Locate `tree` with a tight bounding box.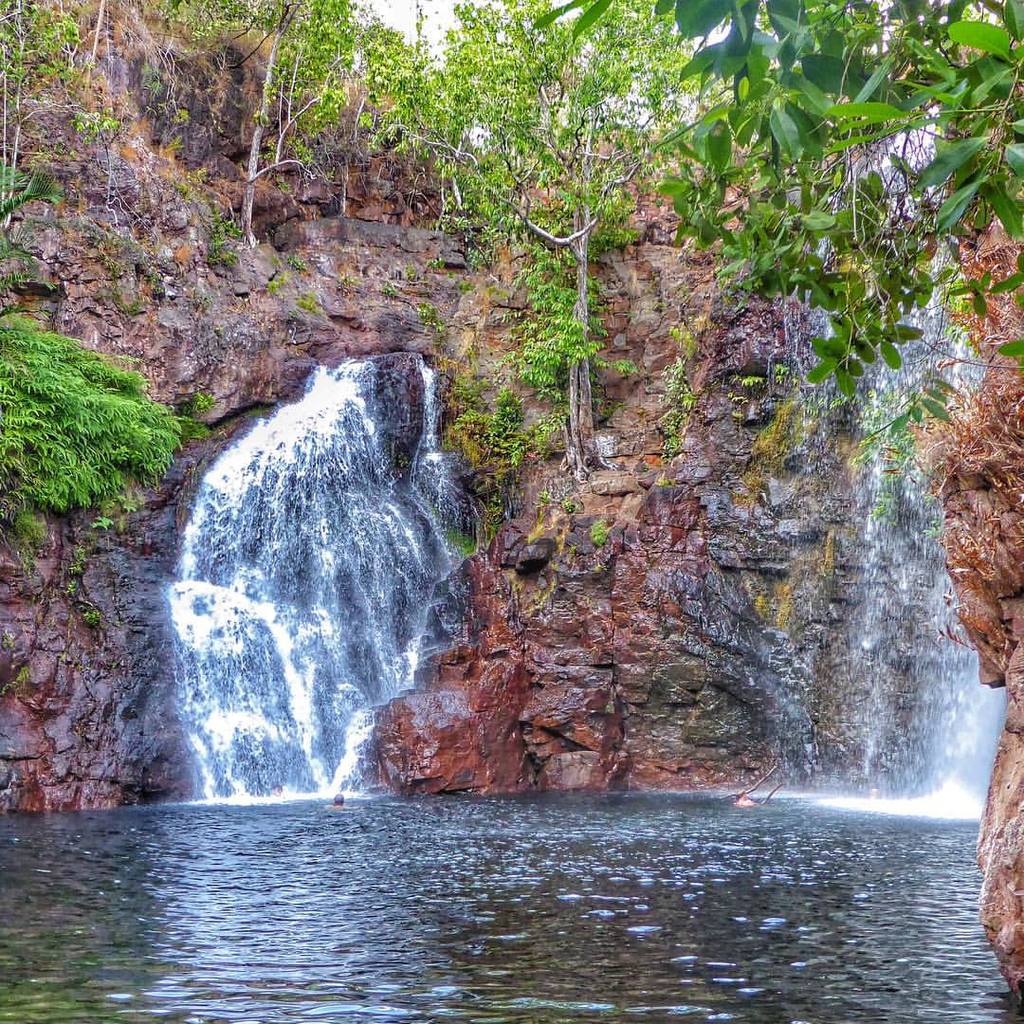
bbox(539, 0, 1023, 464).
